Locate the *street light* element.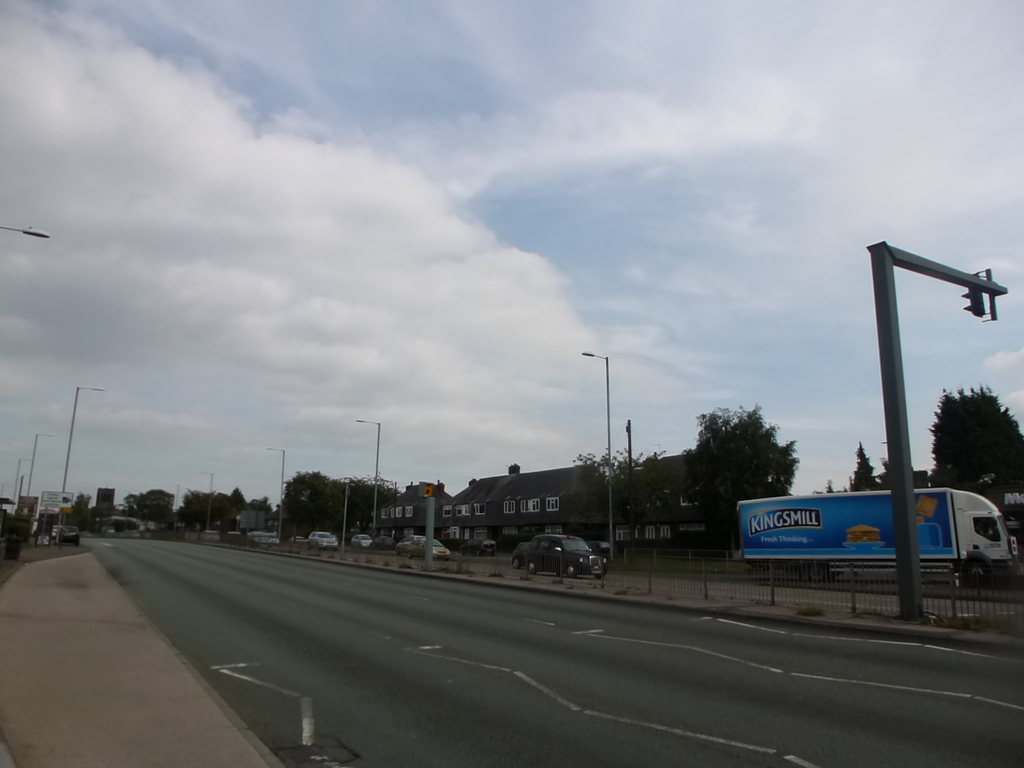
Element bbox: box(575, 349, 616, 561).
